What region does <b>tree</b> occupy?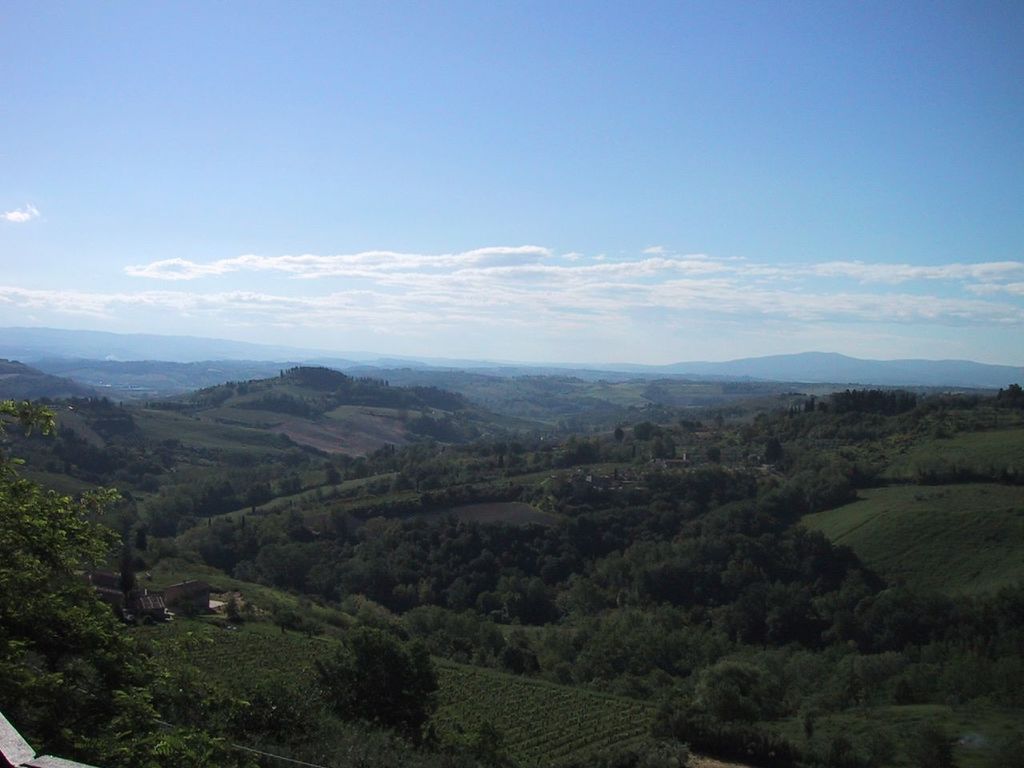
[left=325, top=625, right=425, bottom=730].
